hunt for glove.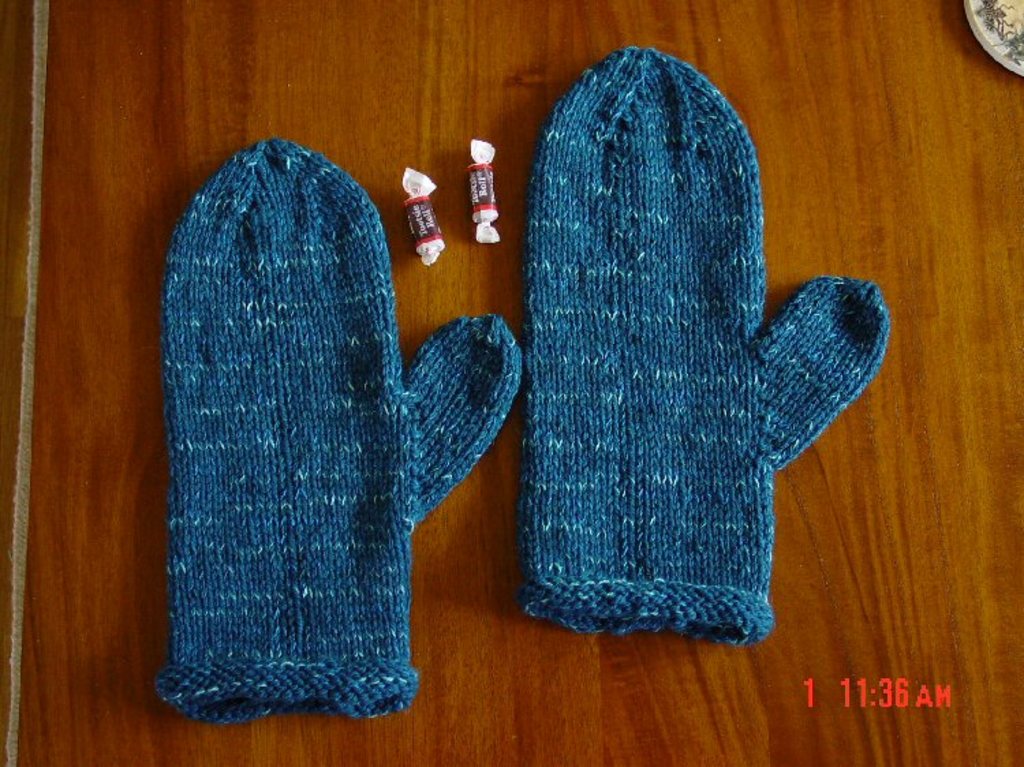
Hunted down at bbox=[520, 45, 893, 632].
